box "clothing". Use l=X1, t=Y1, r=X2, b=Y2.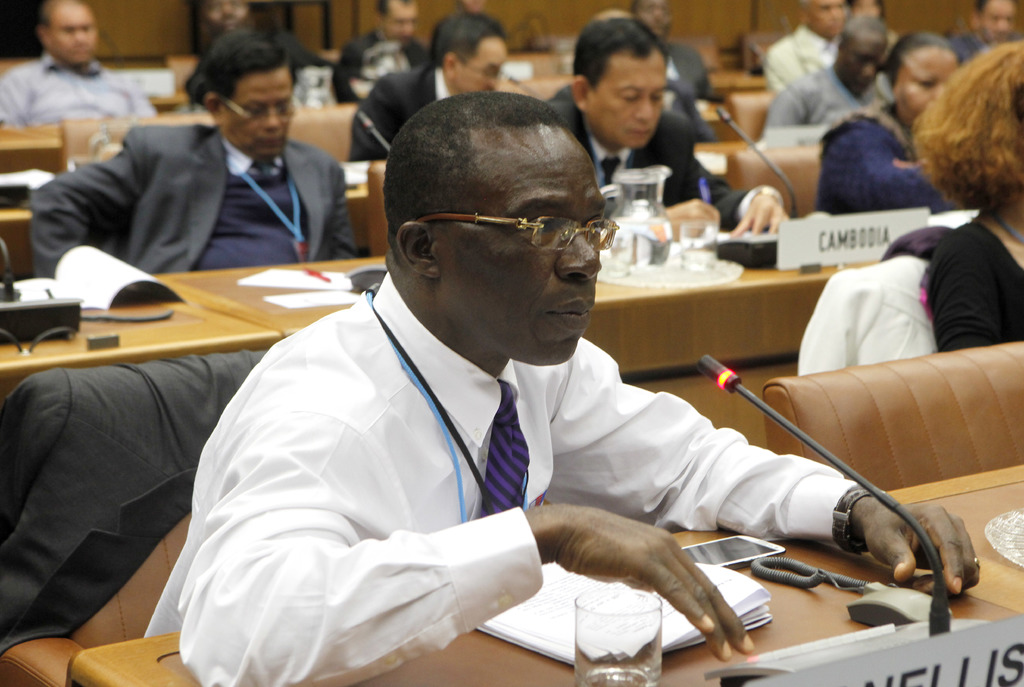
l=814, t=98, r=966, b=223.
